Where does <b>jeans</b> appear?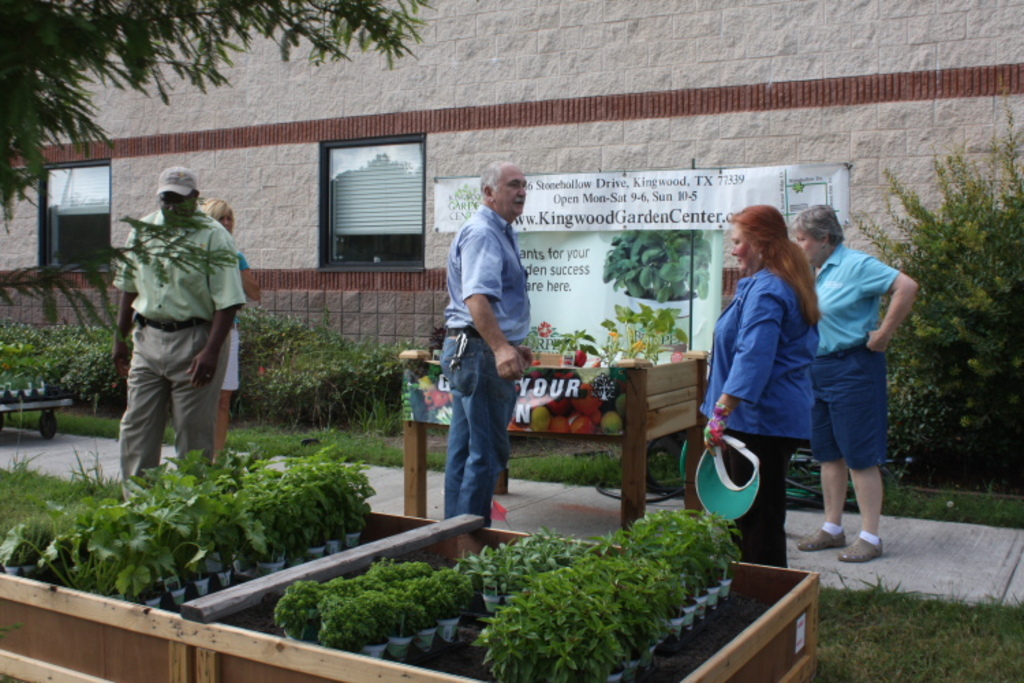
Appears at (436, 339, 520, 548).
